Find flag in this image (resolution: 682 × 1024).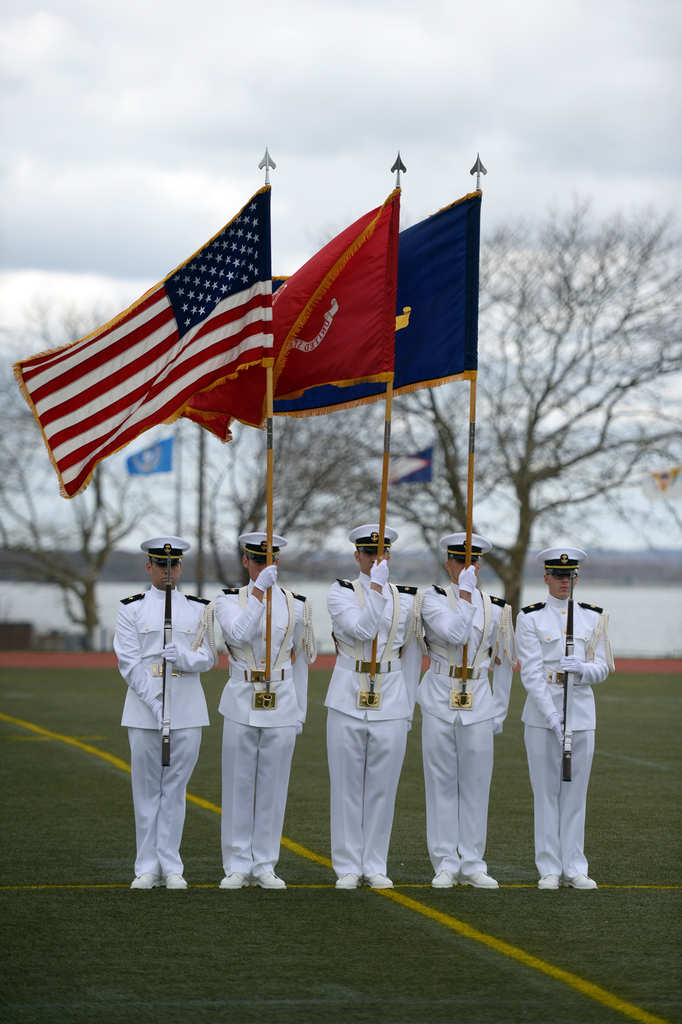
[left=177, top=187, right=397, bottom=451].
